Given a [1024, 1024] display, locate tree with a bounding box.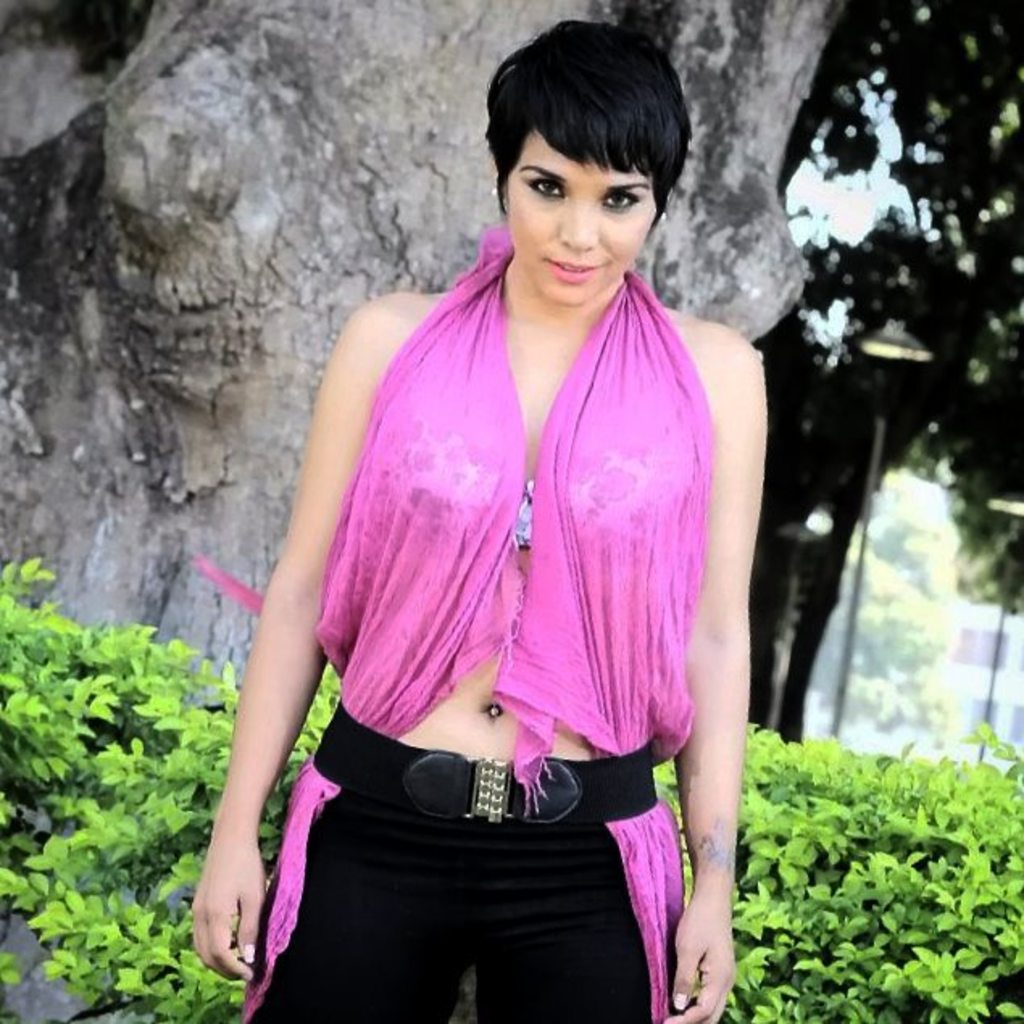
Located: 0, 3, 853, 710.
